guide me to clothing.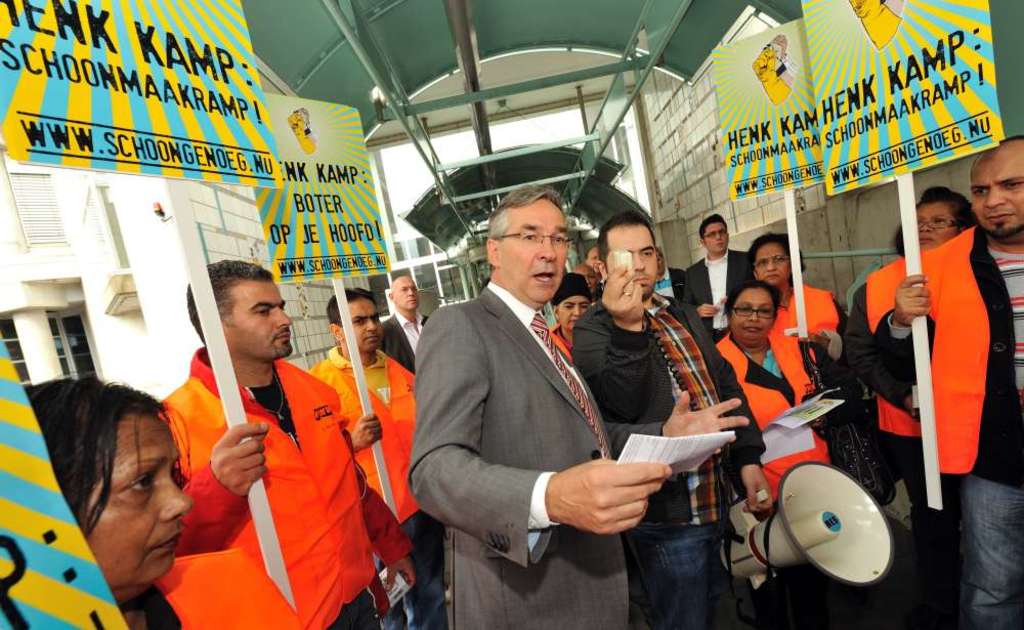
Guidance: crop(145, 320, 371, 629).
